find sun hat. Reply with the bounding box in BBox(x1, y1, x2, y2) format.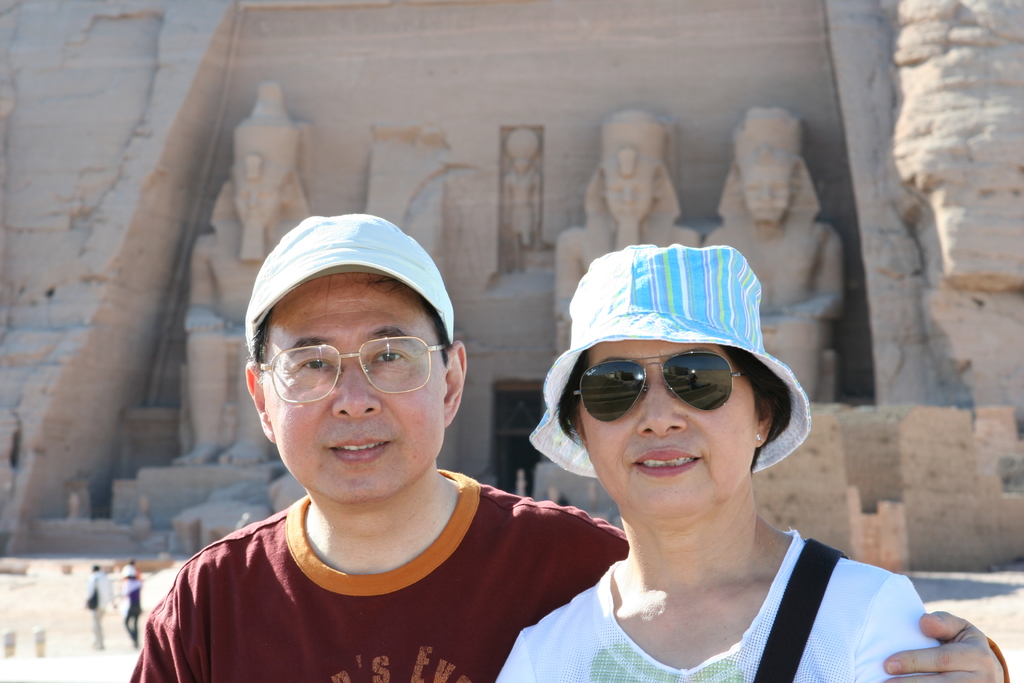
BBox(240, 211, 458, 343).
